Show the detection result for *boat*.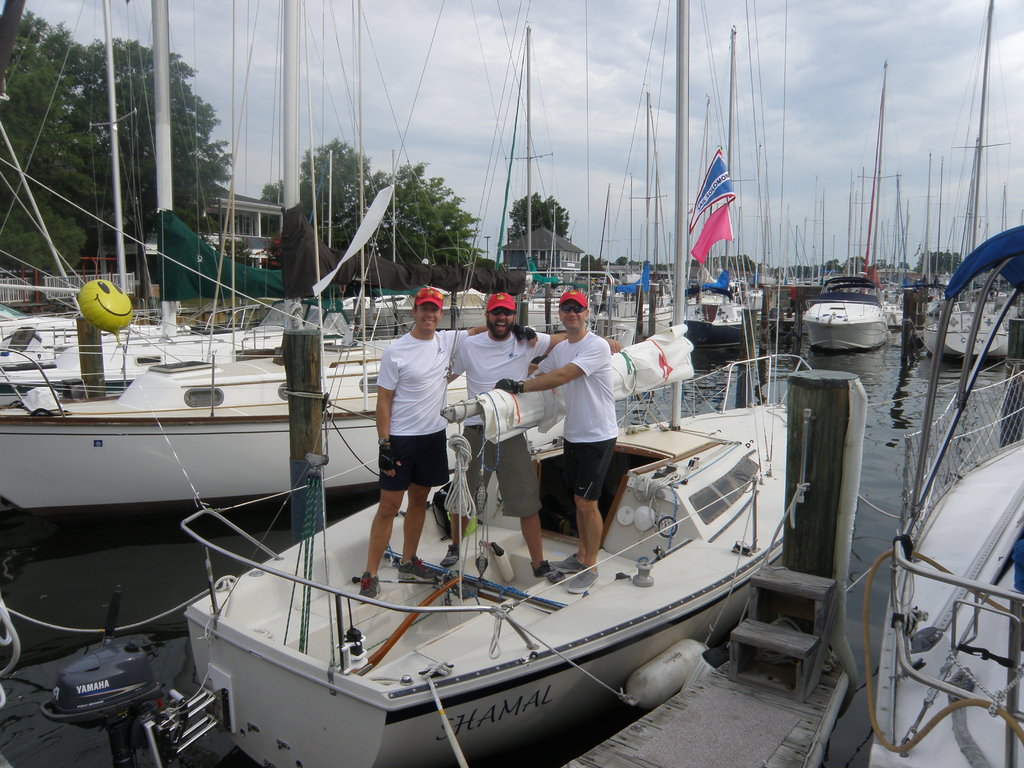
select_region(152, 351, 949, 743).
